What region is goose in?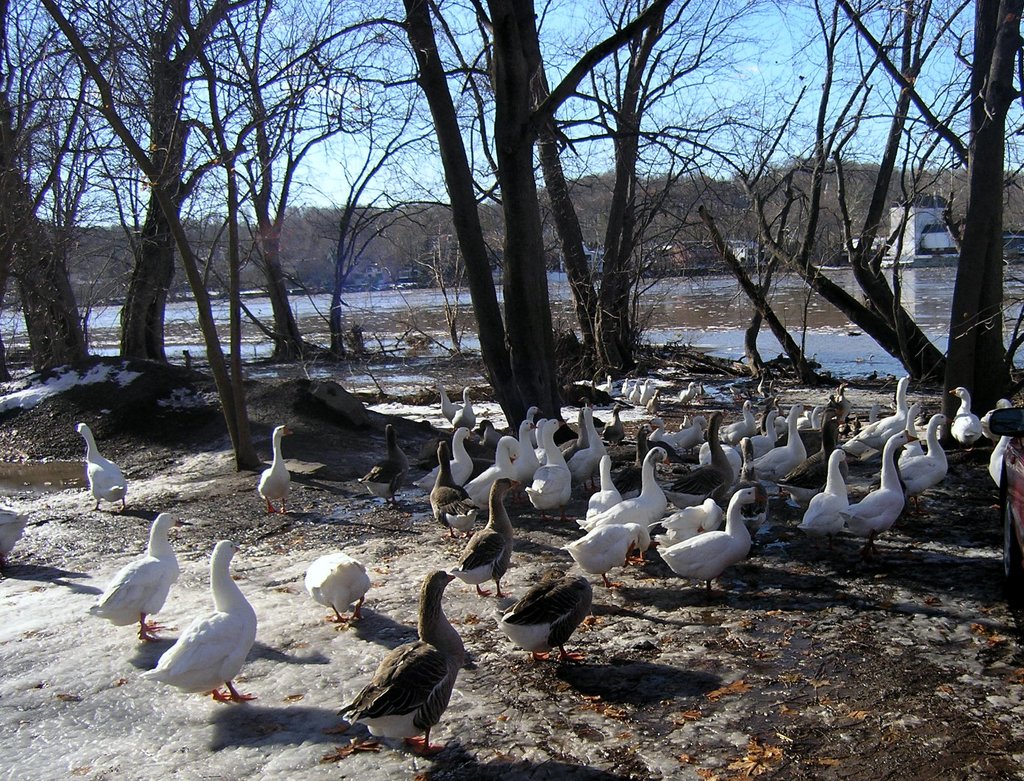
box(464, 474, 518, 597).
